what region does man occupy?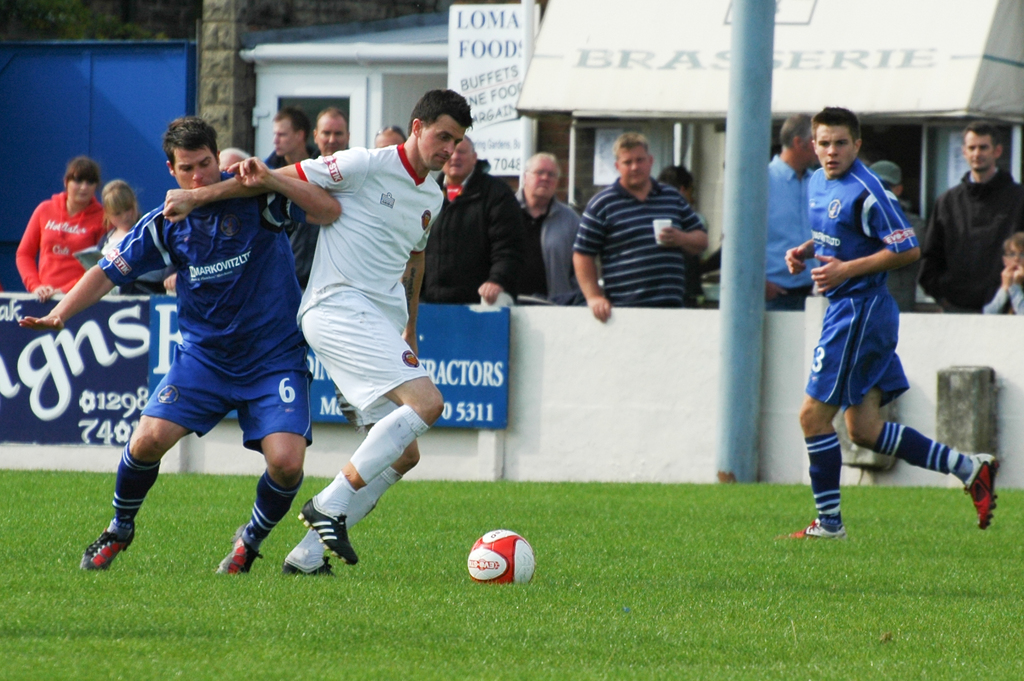
box=[164, 149, 255, 290].
